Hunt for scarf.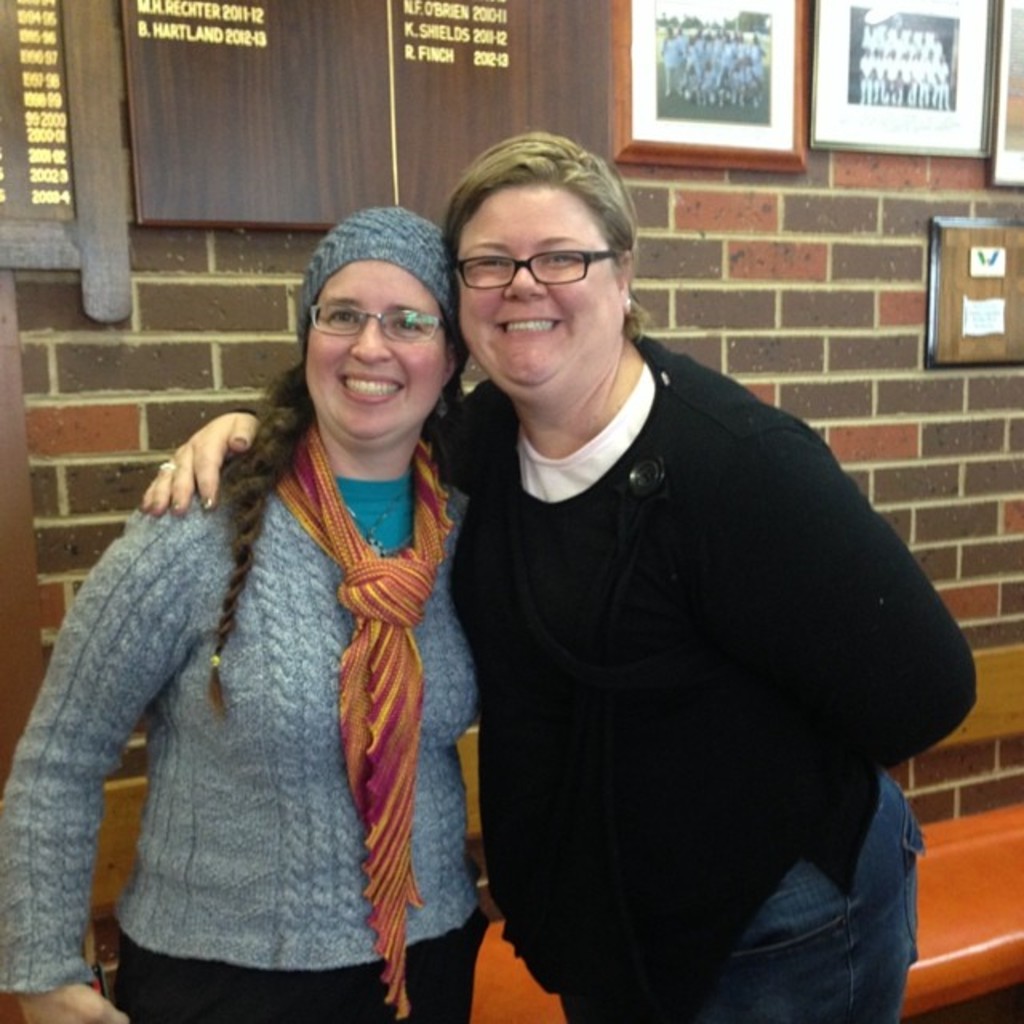
Hunted down at box(272, 413, 458, 1022).
